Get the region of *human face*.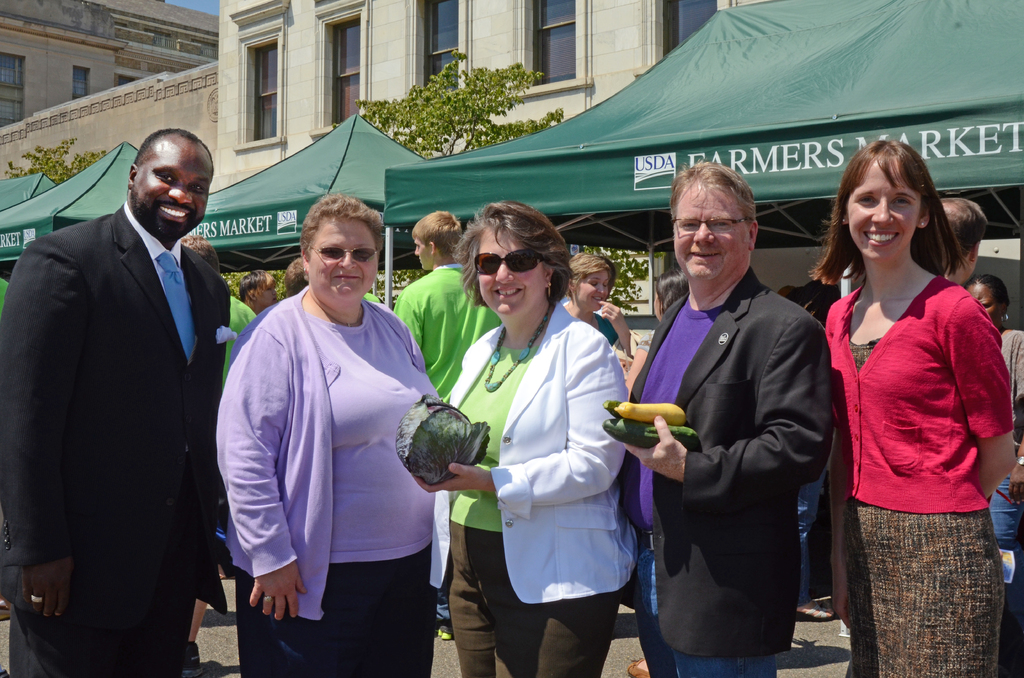
select_region(134, 148, 212, 241).
